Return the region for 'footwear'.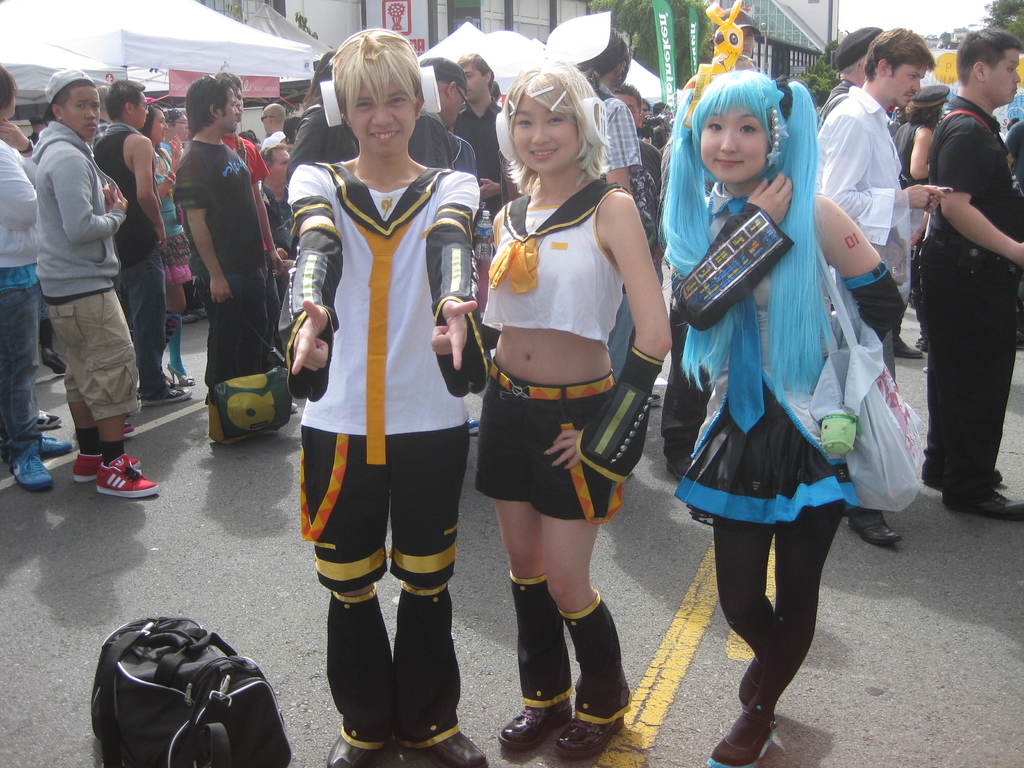
x1=41 y1=347 x2=63 y2=375.
